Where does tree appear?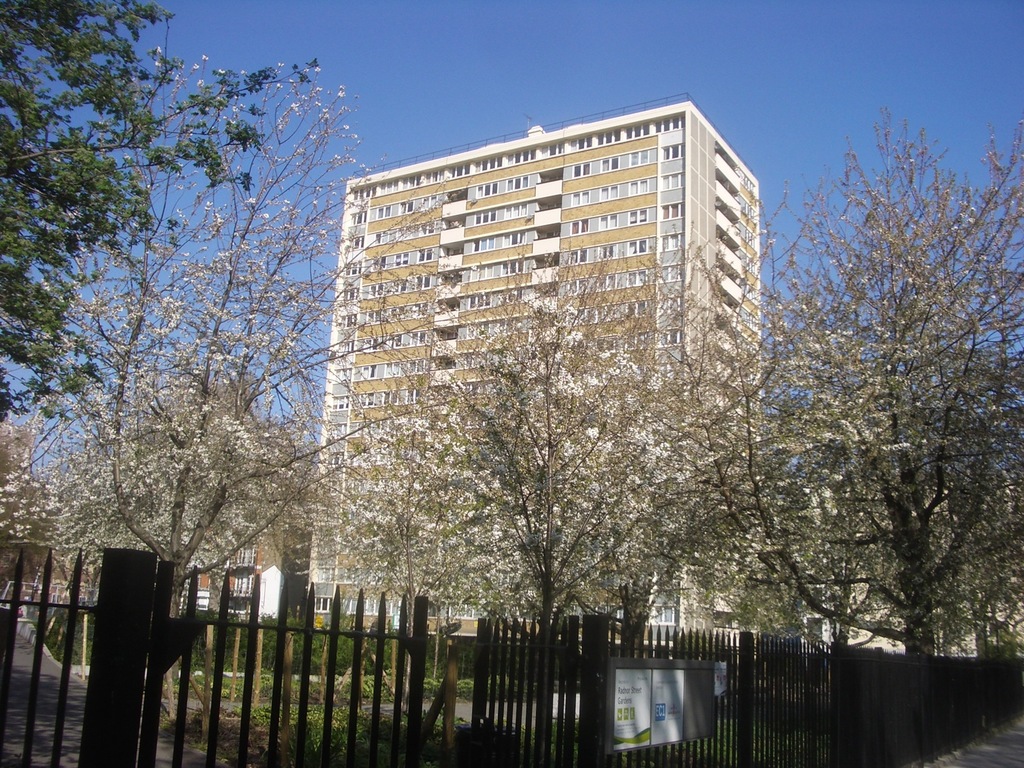
Appears at left=11, top=83, right=362, bottom=762.
